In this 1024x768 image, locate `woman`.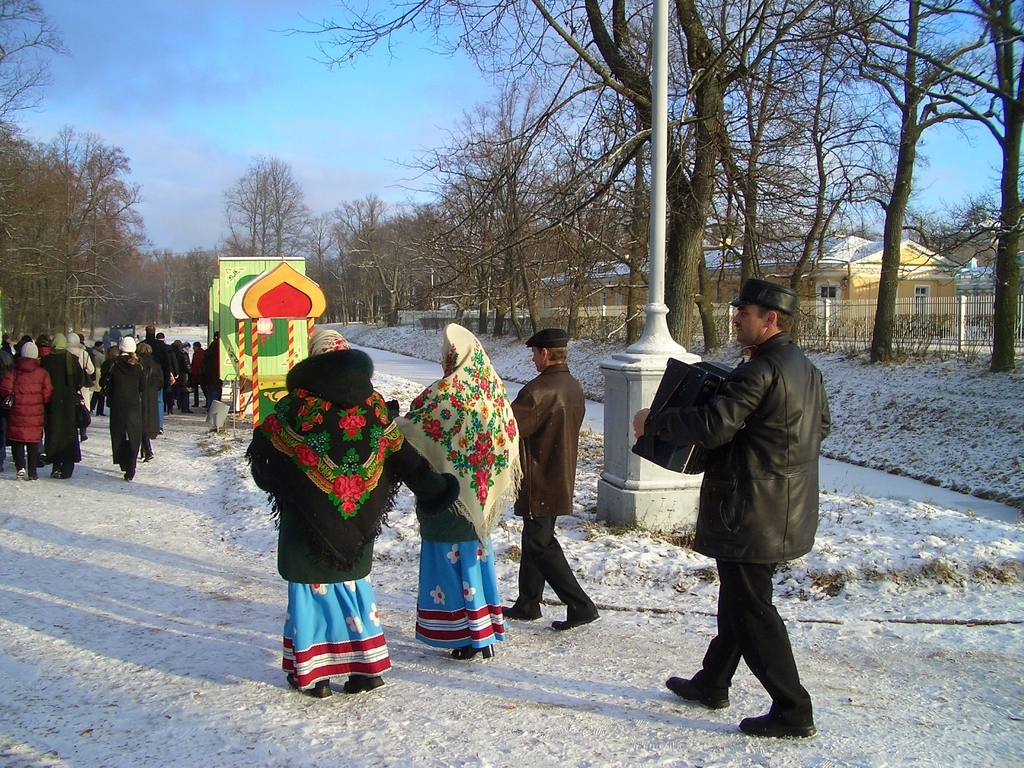
Bounding box: x1=403 y1=323 x2=520 y2=662.
